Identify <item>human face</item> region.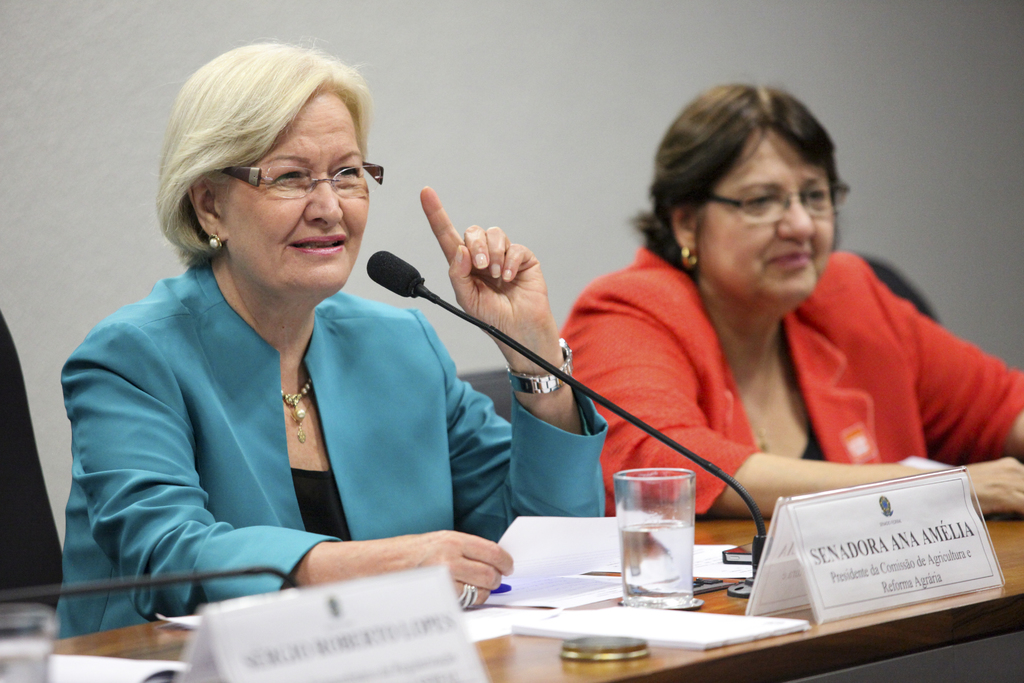
Region: bbox=(695, 114, 838, 302).
